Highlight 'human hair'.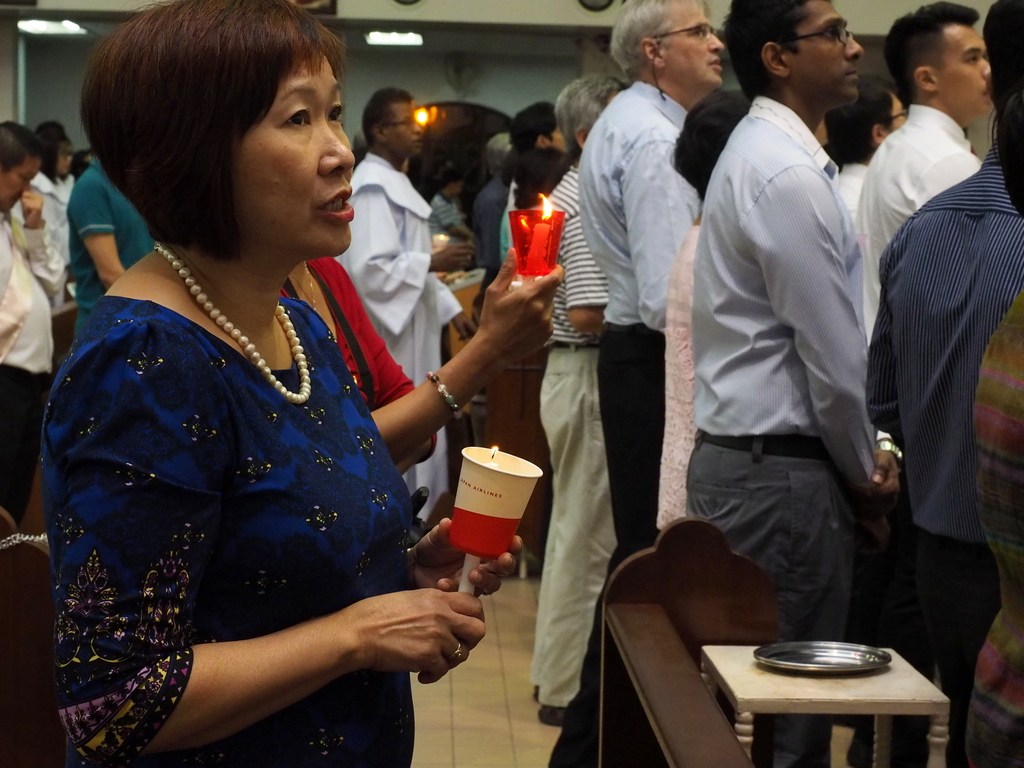
Highlighted region: pyautogui.locateOnScreen(486, 136, 511, 175).
